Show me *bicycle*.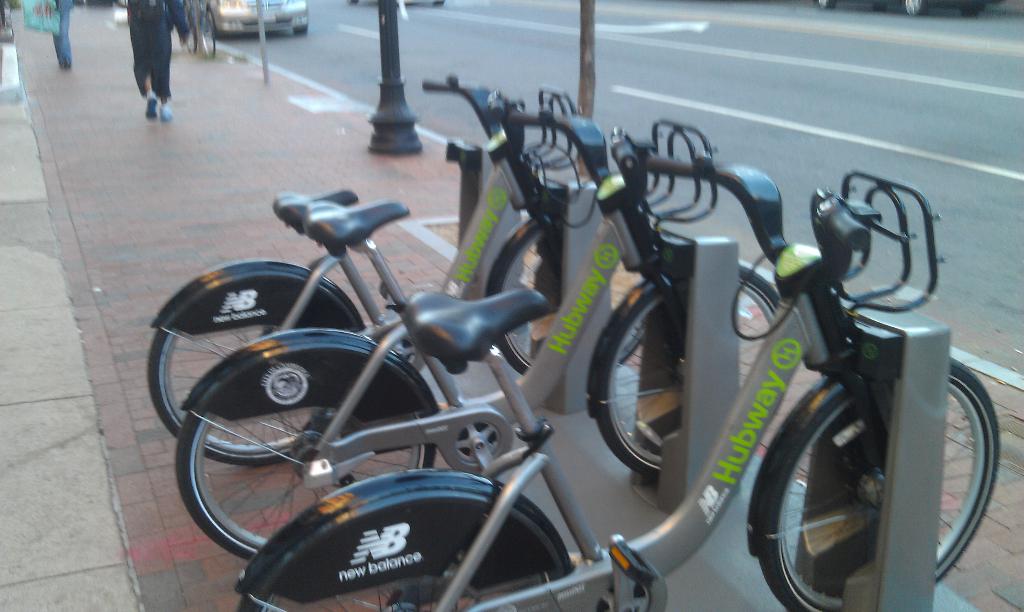
*bicycle* is here: crop(170, 116, 780, 563).
